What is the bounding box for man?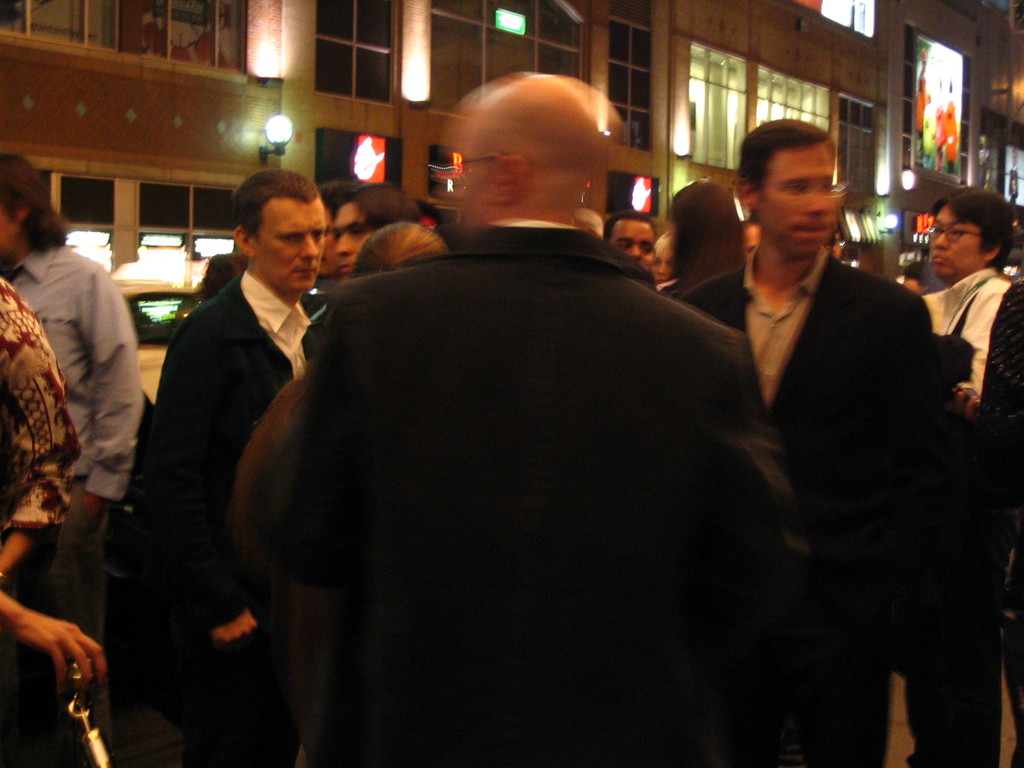
bbox=[920, 164, 1023, 767].
